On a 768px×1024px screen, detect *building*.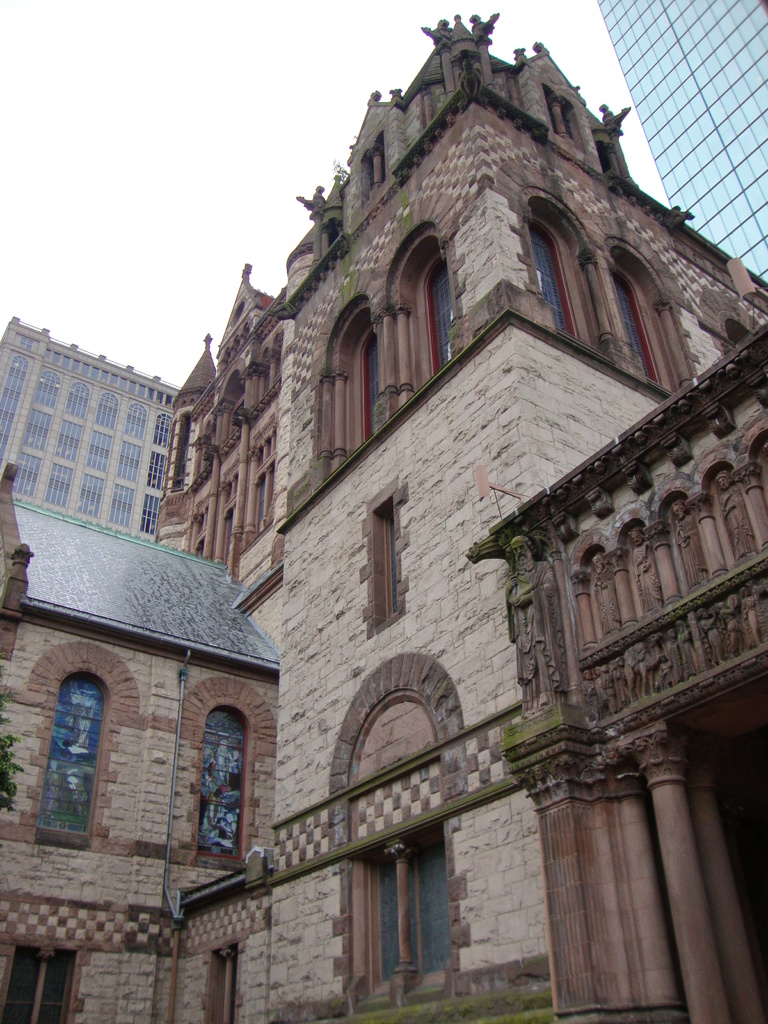
593 0 766 280.
